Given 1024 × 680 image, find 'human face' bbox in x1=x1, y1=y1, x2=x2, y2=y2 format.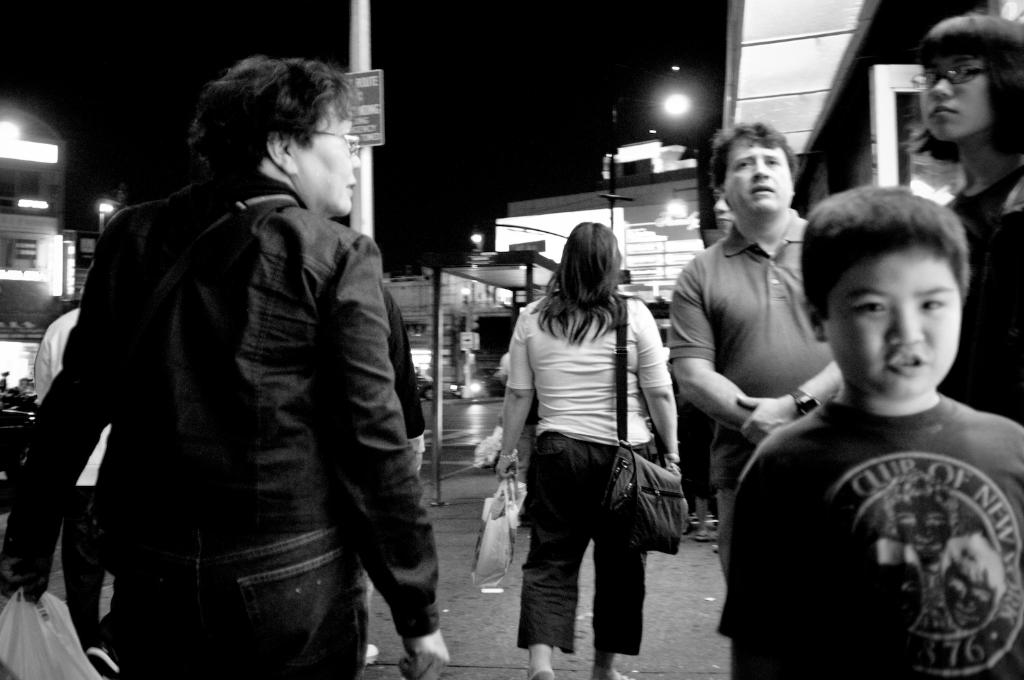
x1=724, y1=140, x2=793, y2=218.
